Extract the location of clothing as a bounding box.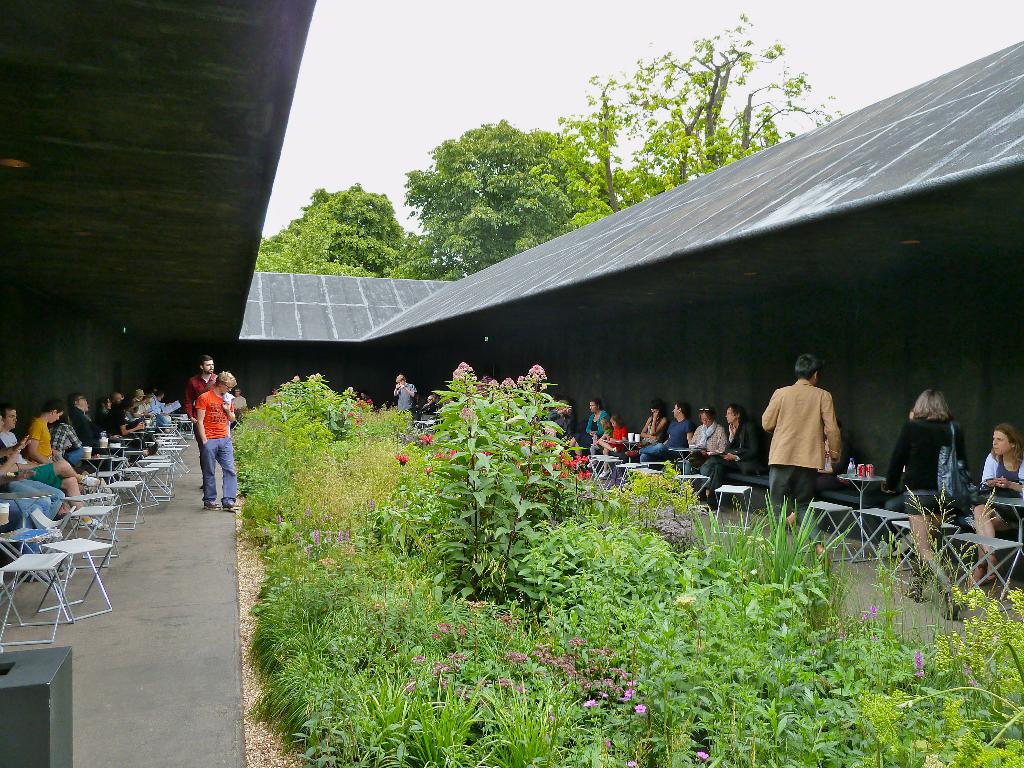
box(759, 378, 838, 547).
